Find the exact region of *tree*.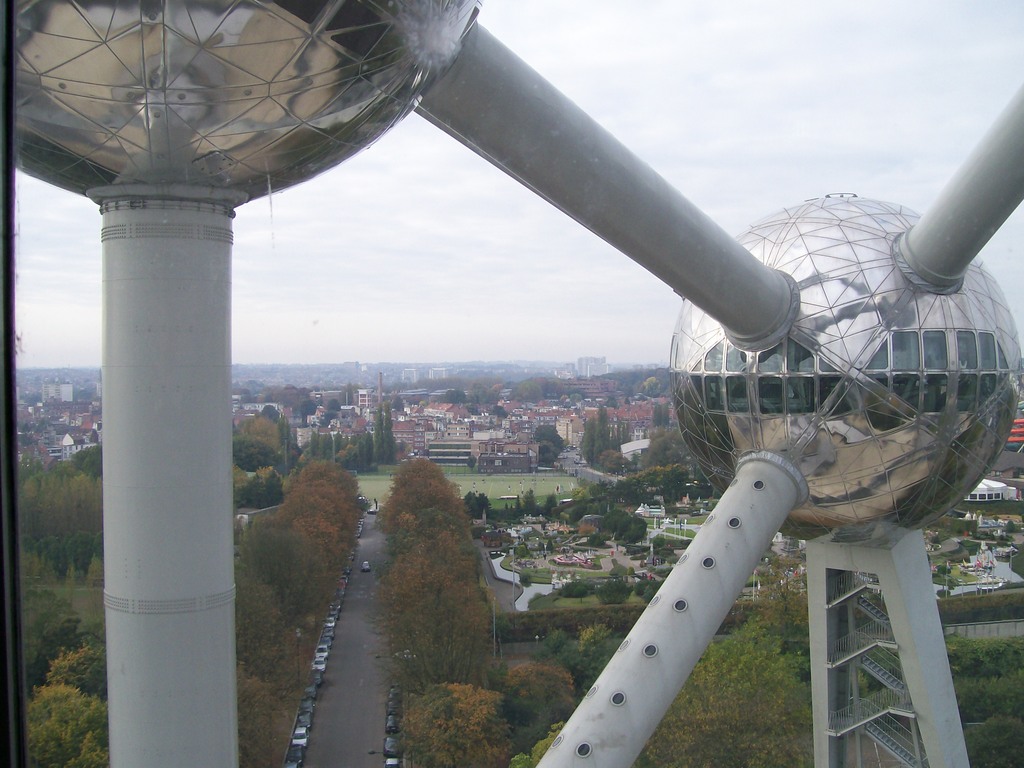
Exact region: 604 505 625 532.
